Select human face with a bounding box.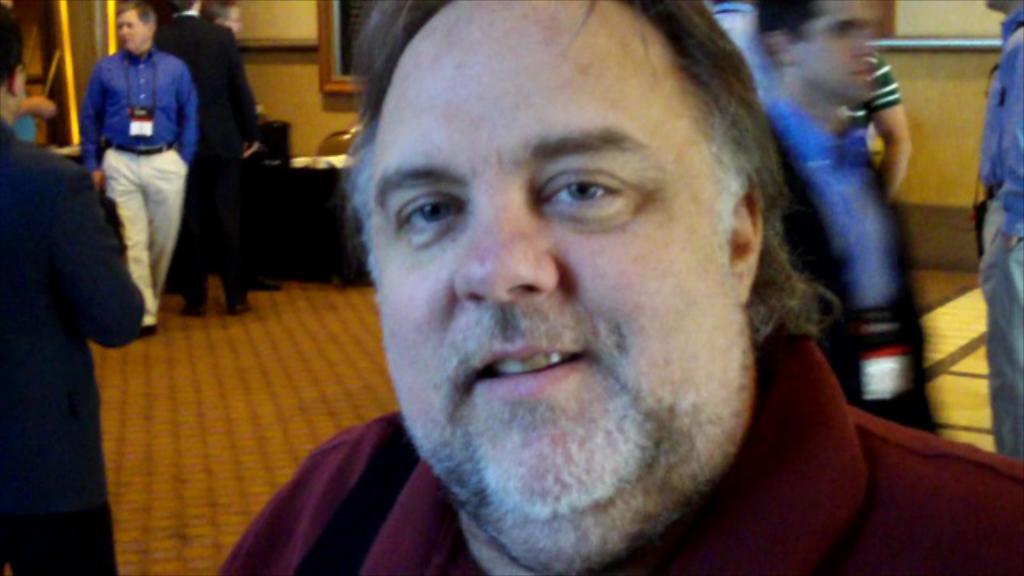
<region>115, 11, 149, 53</region>.
